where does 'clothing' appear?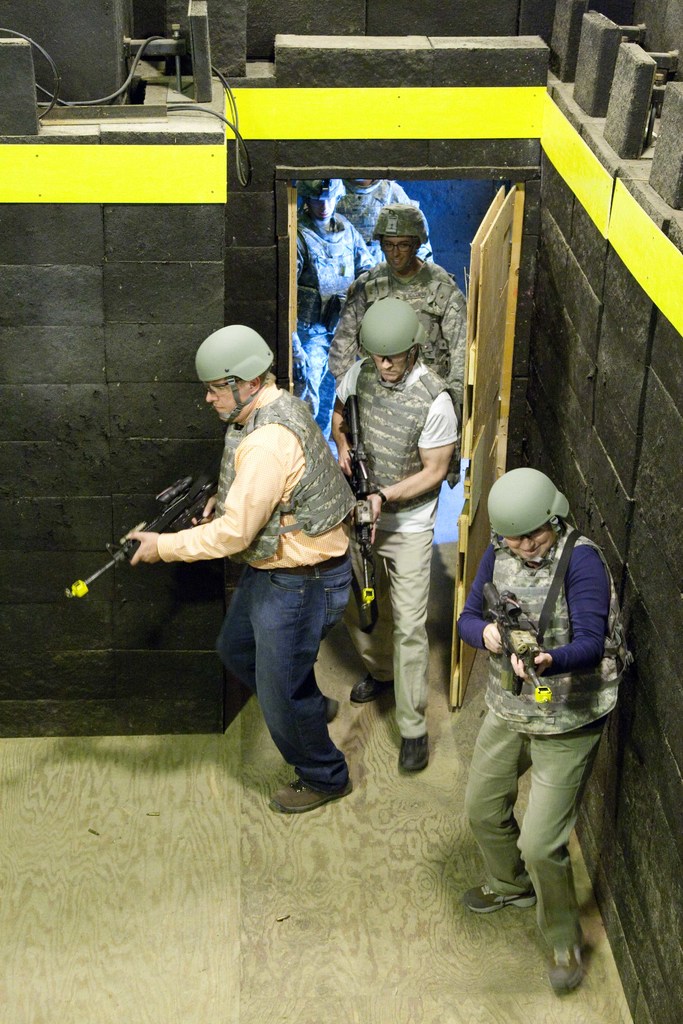
Appears at crop(135, 322, 383, 765).
